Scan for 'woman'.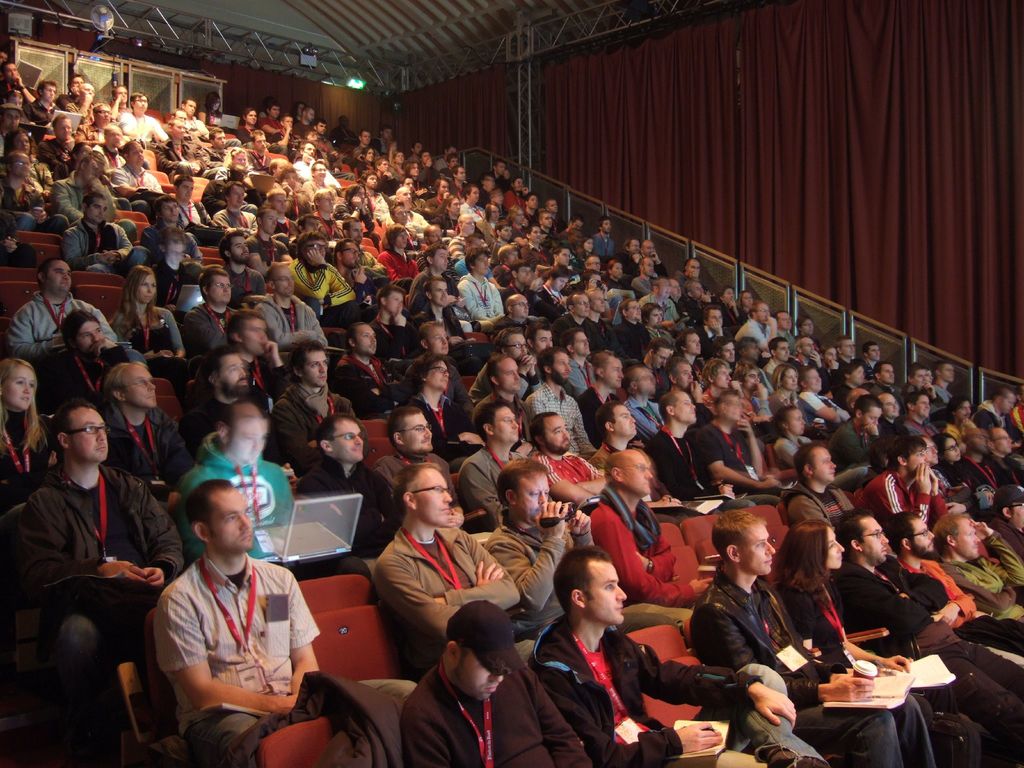
Scan result: pyautogui.locateOnScreen(772, 360, 810, 417).
